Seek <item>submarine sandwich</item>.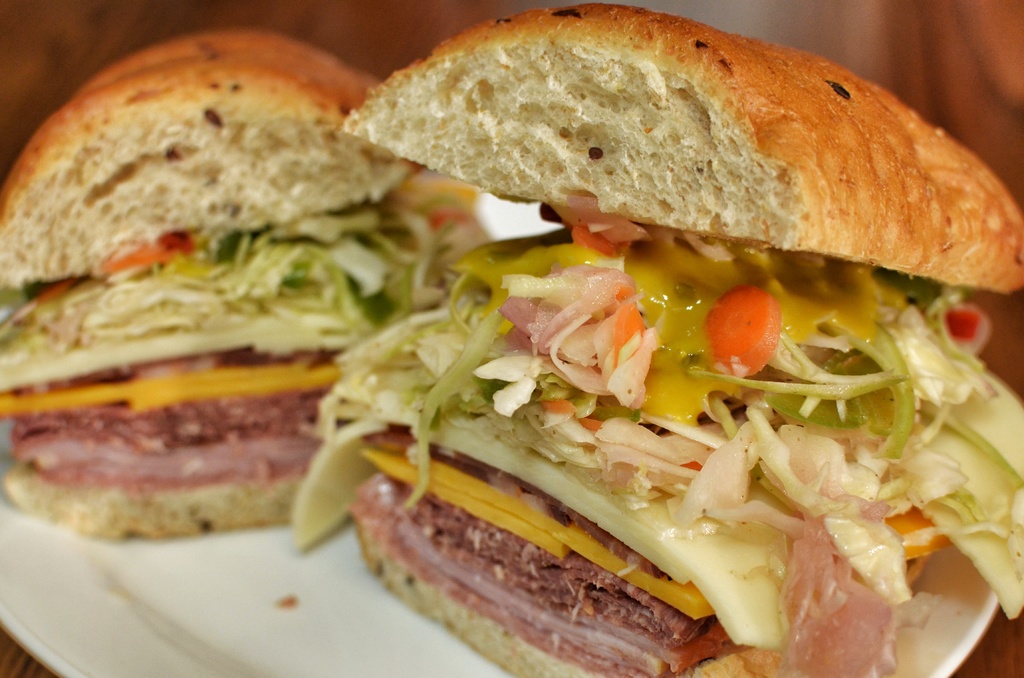
crop(291, 2, 1023, 677).
